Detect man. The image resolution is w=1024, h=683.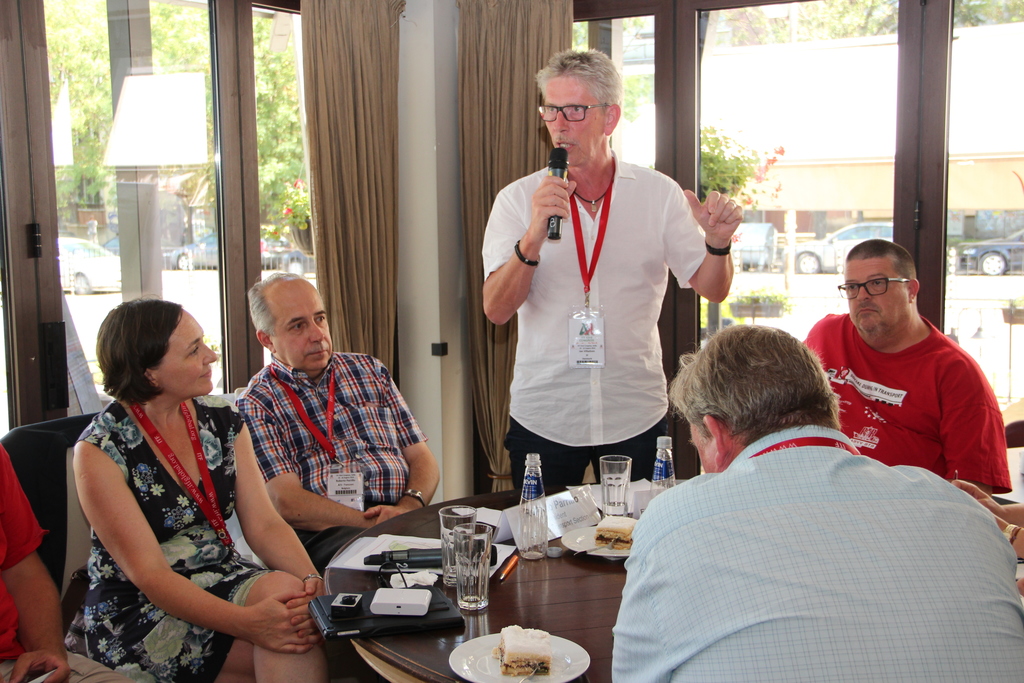
locate(610, 319, 1023, 682).
